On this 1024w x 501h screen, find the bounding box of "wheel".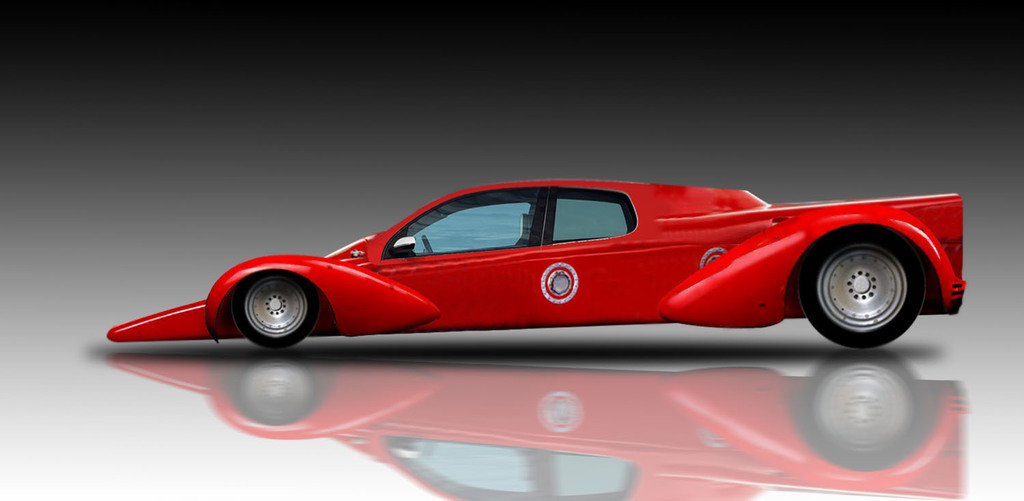
Bounding box: box=[233, 268, 319, 348].
